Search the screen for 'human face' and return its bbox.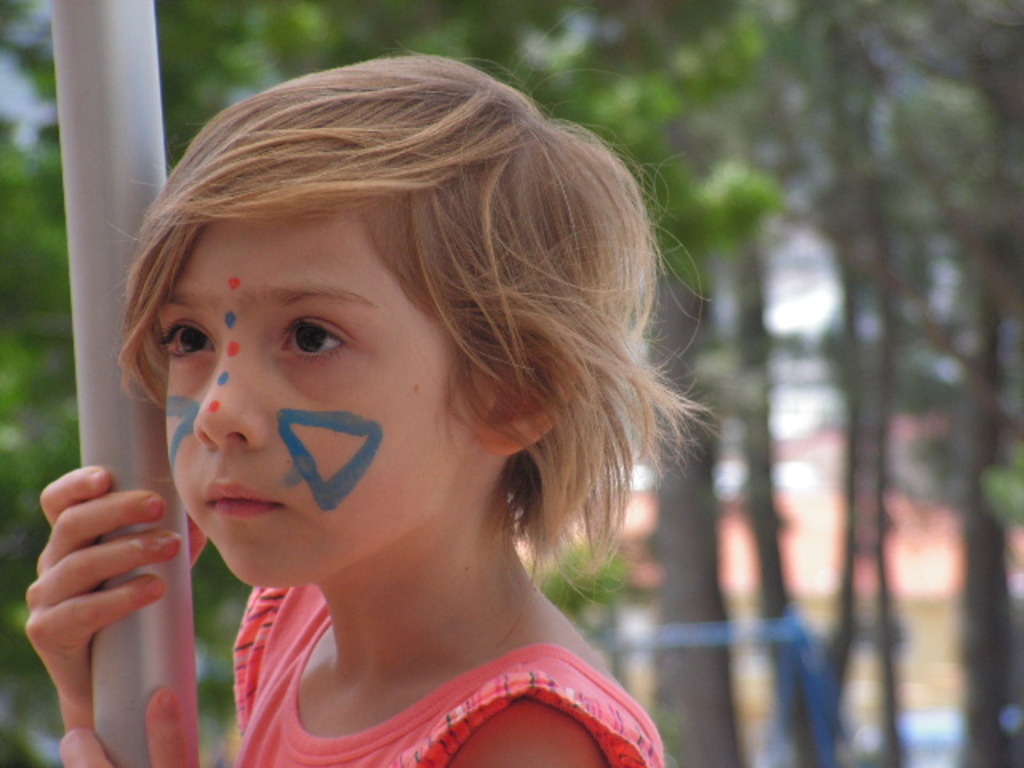
Found: locate(163, 168, 470, 589).
